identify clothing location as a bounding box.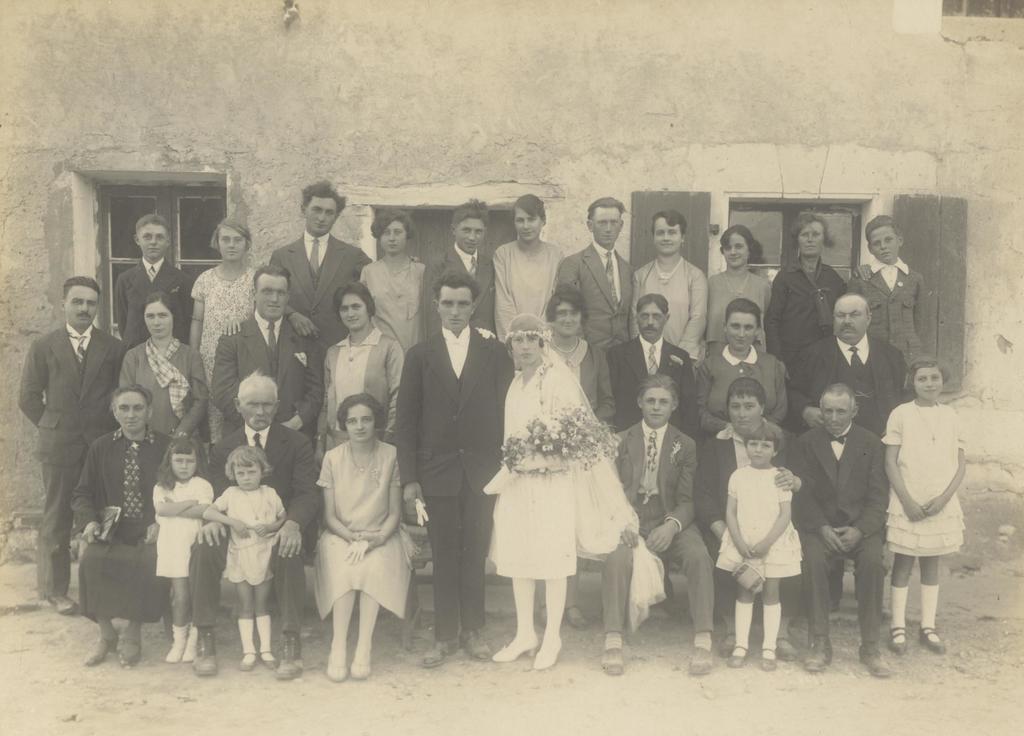
crop(604, 335, 701, 432).
